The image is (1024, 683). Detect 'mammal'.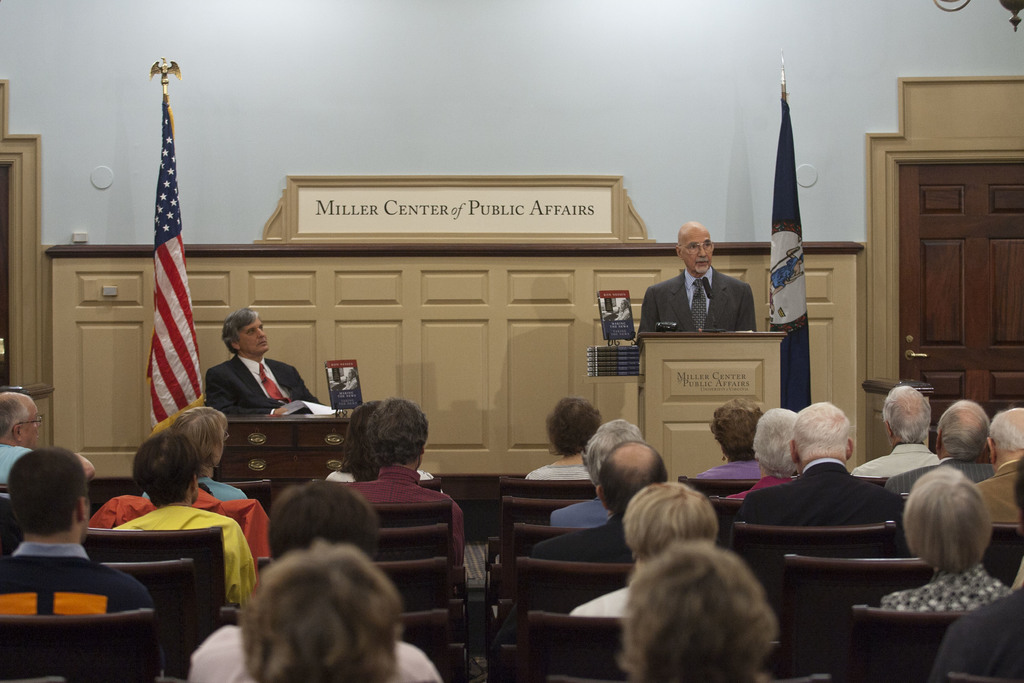
Detection: 321/399/445/490.
